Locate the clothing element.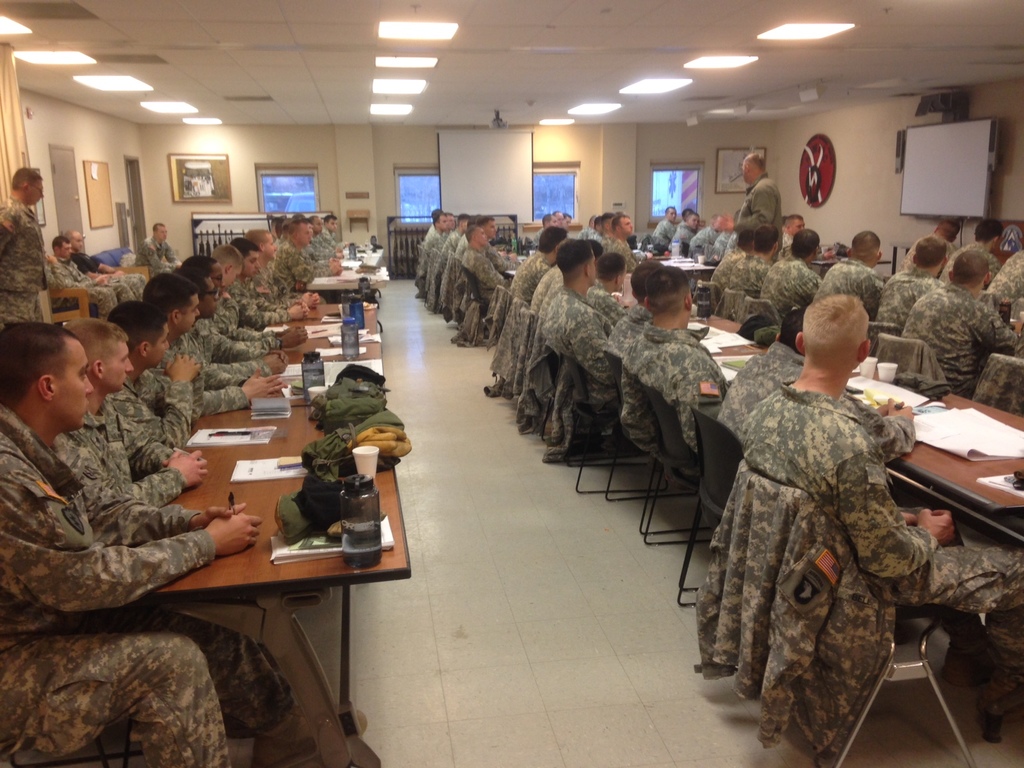
Element bbox: box(712, 232, 737, 257).
